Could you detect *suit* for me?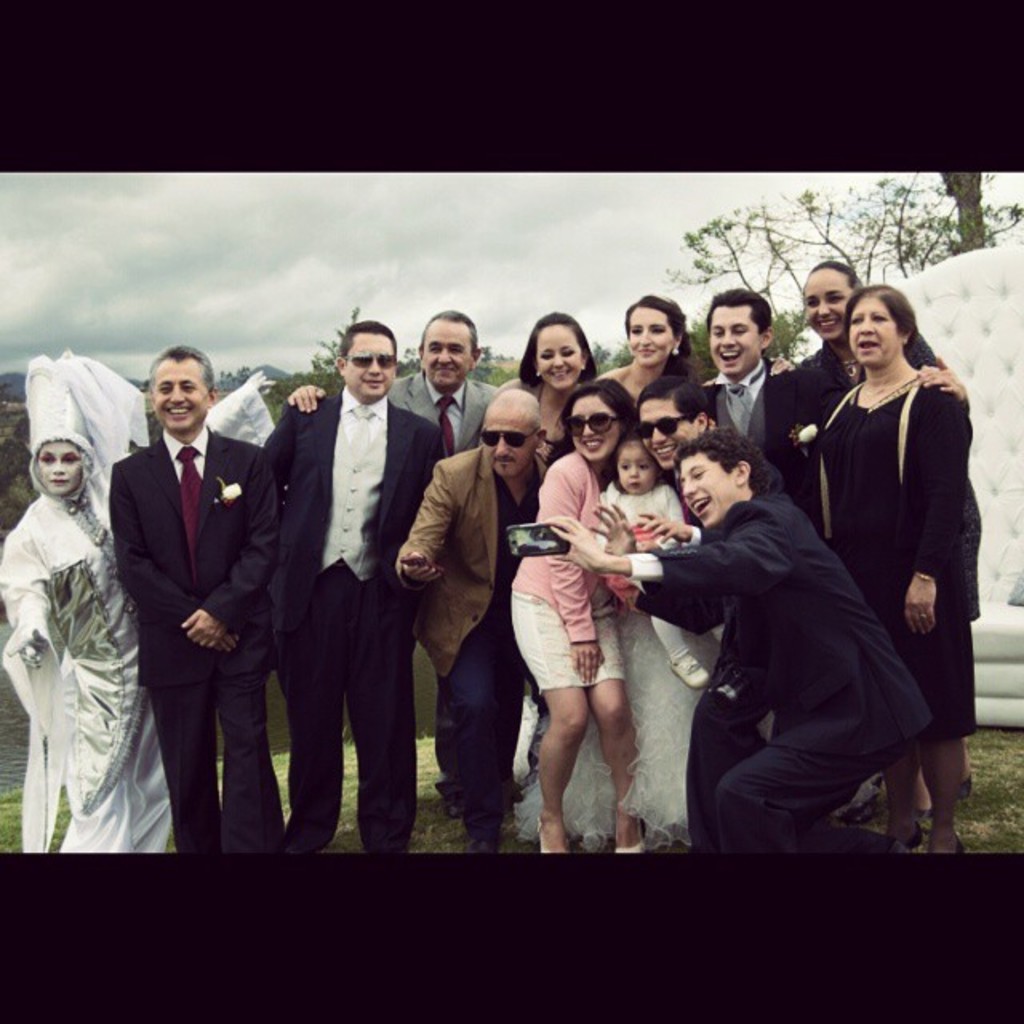
Detection result: bbox=[387, 440, 550, 830].
